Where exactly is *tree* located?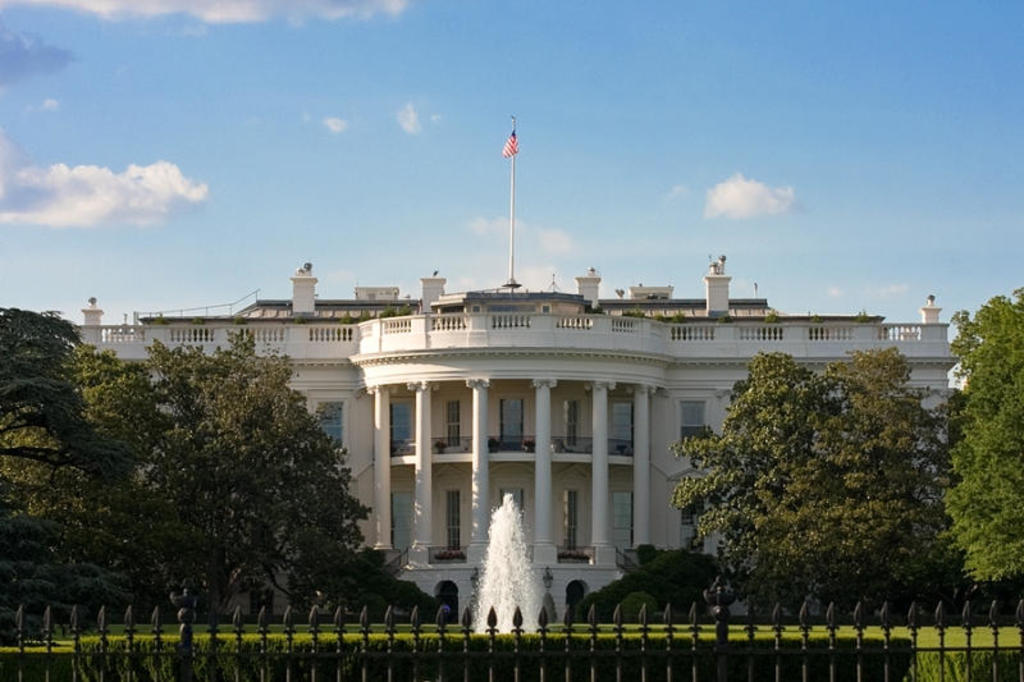
Its bounding box is [x1=672, y1=344, x2=854, y2=623].
